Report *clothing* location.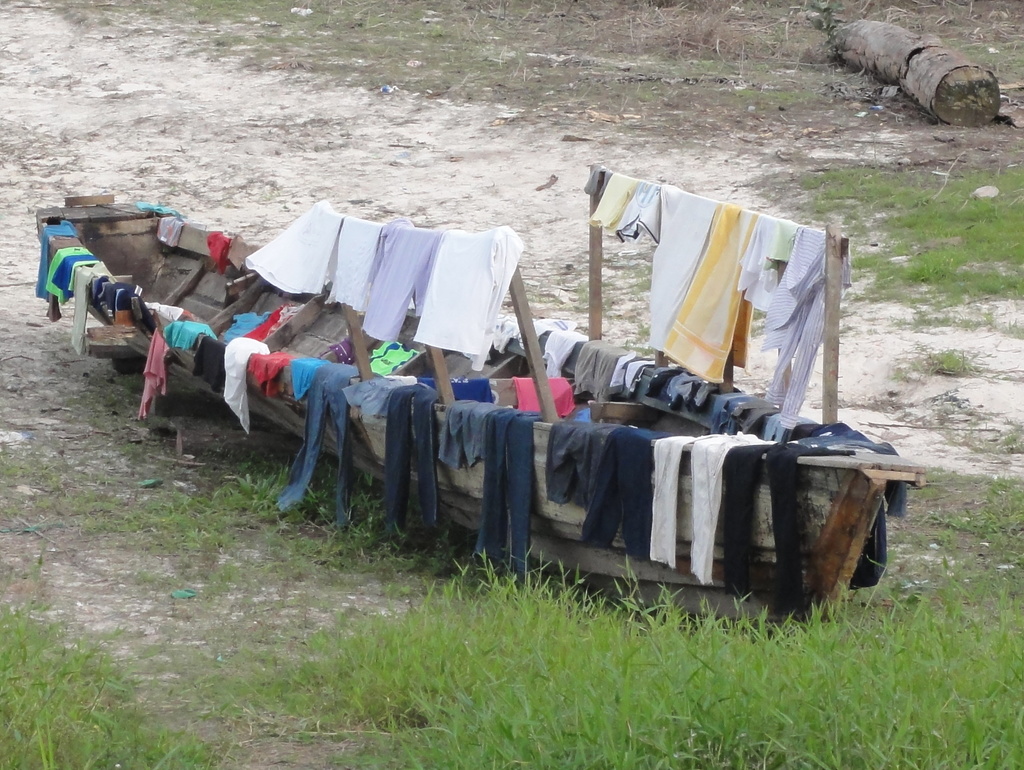
Report: BBox(225, 234, 261, 267).
